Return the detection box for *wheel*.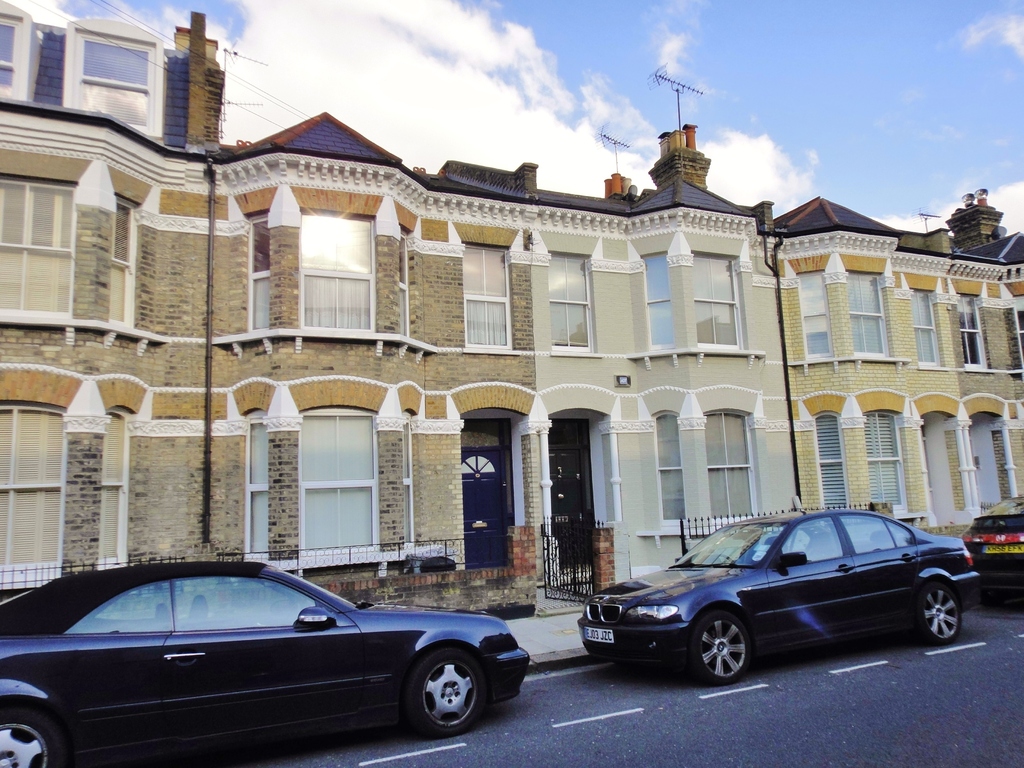
l=0, t=705, r=65, b=767.
